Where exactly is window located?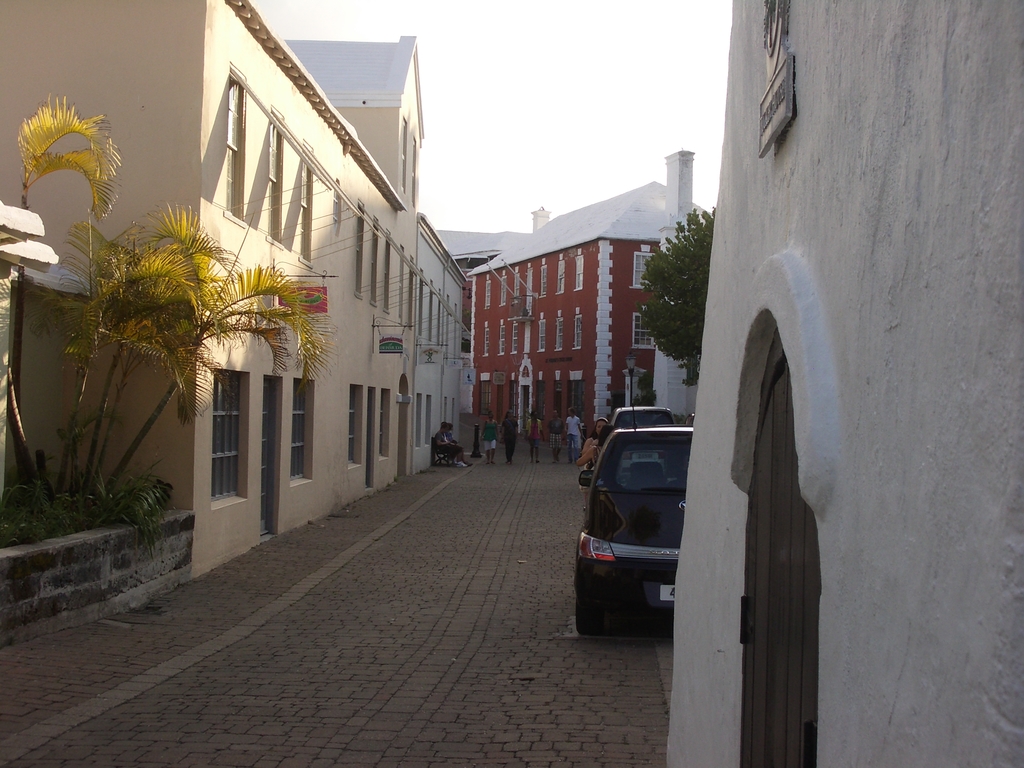
Its bounding box is l=631, t=243, r=656, b=290.
